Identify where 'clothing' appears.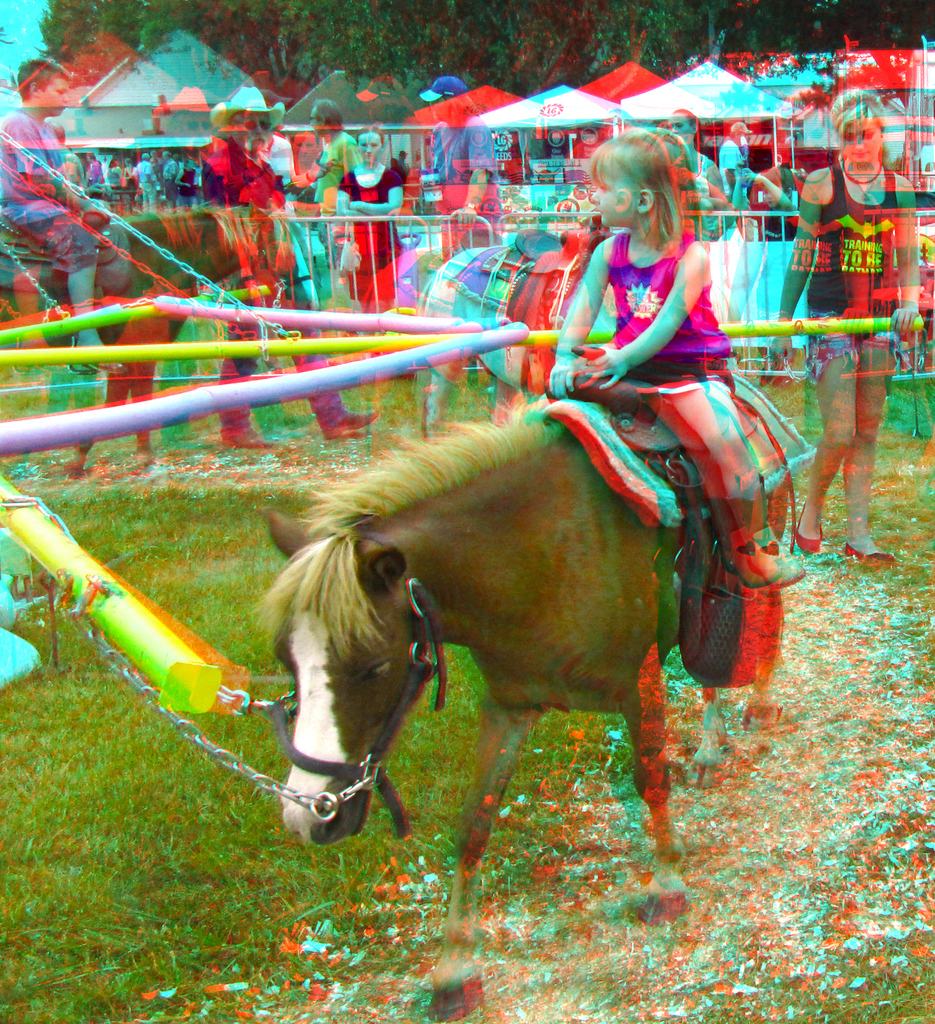
Appears at [615,220,731,568].
